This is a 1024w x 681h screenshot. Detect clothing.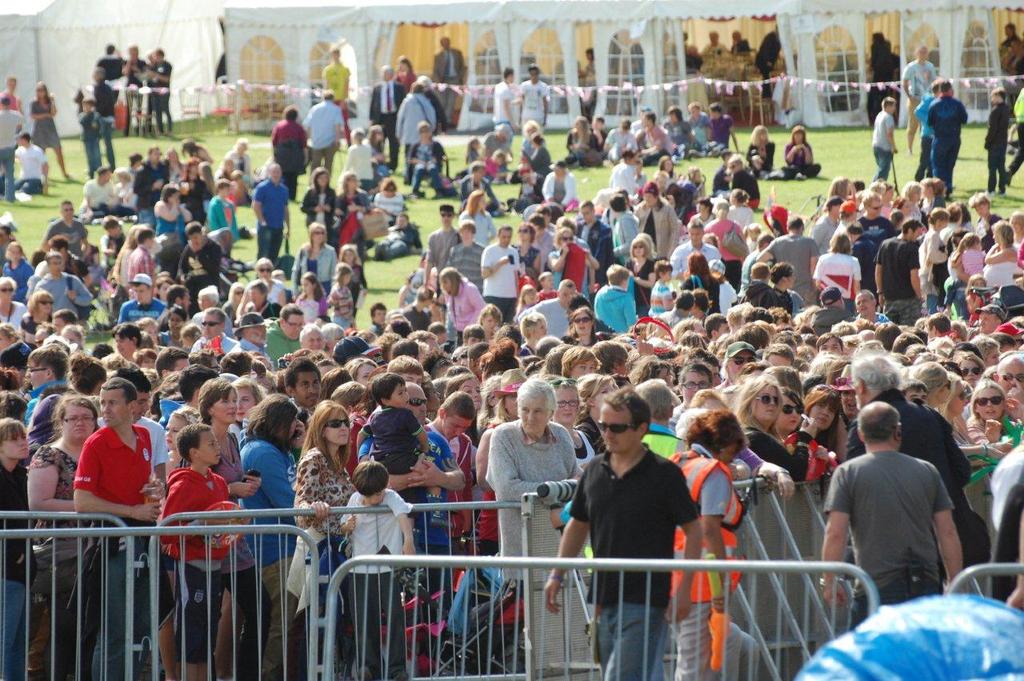
(26,90,62,148).
